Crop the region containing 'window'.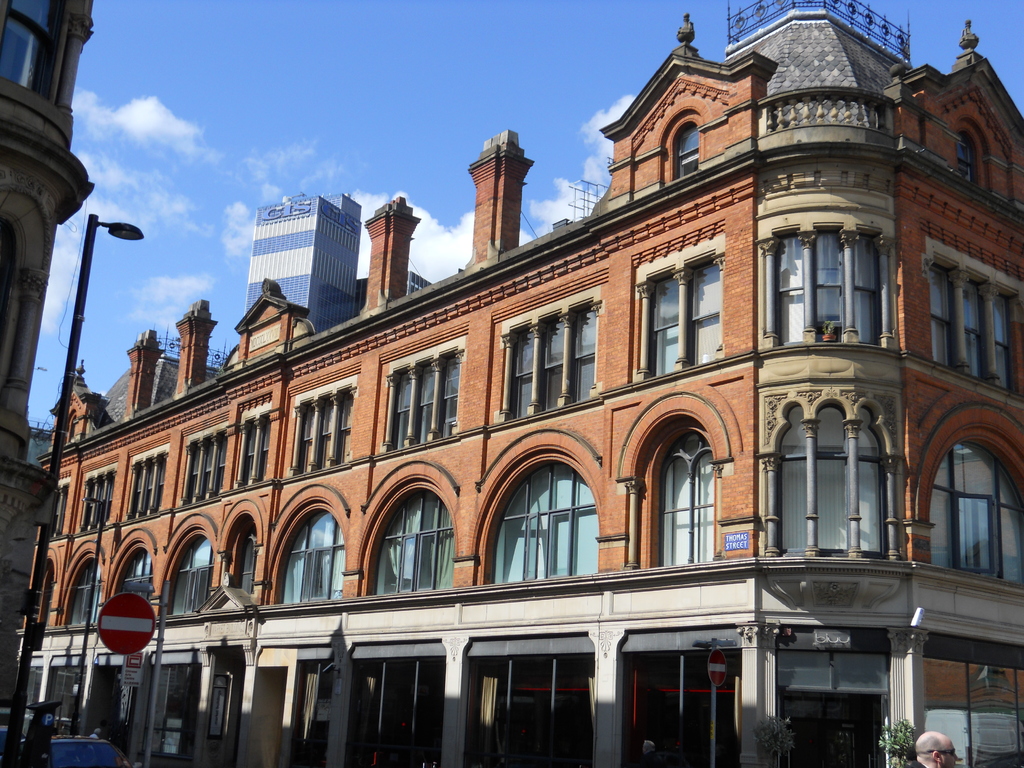
Crop region: 386/346/465/452.
